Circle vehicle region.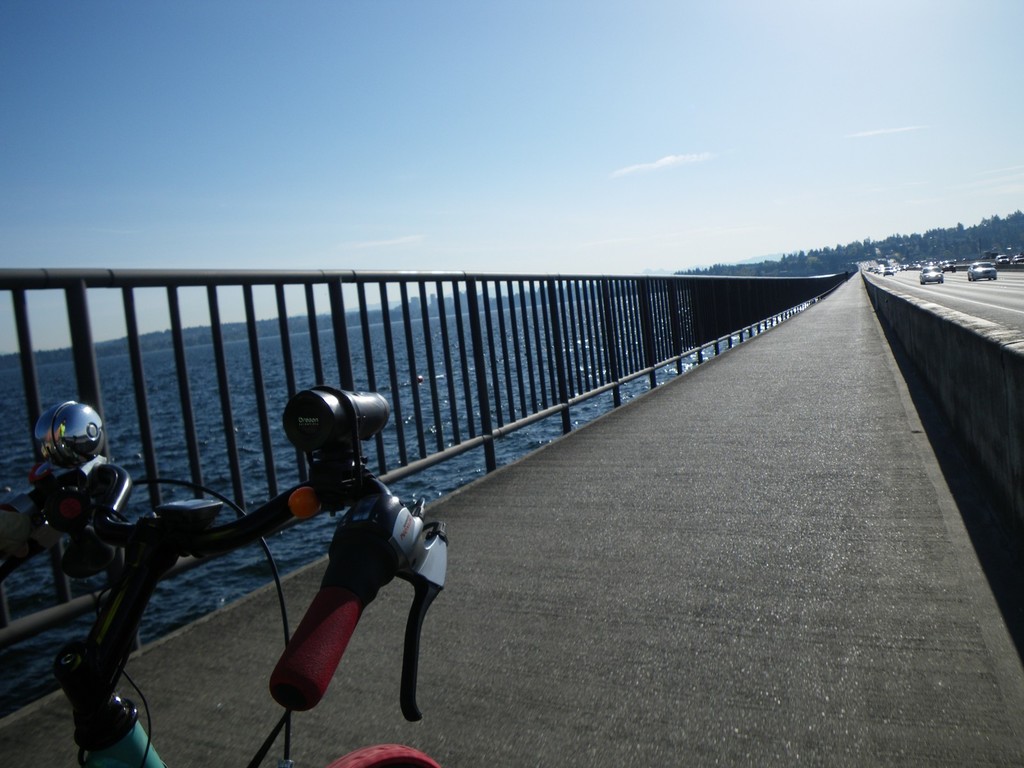
Region: 883,265,893,274.
